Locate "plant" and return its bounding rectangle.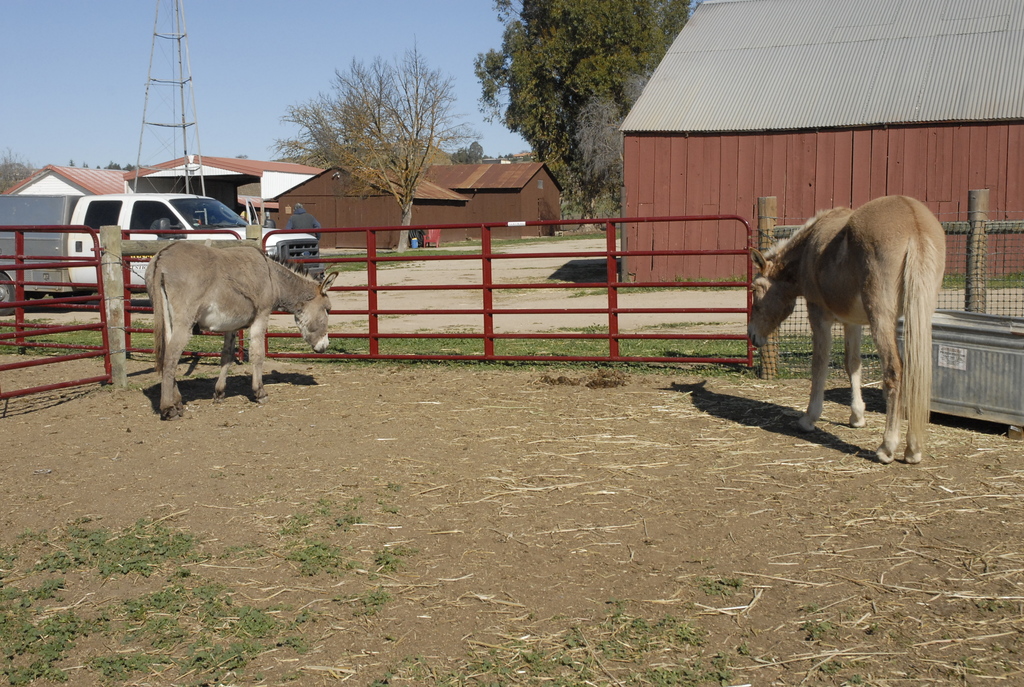
rect(559, 624, 588, 645).
